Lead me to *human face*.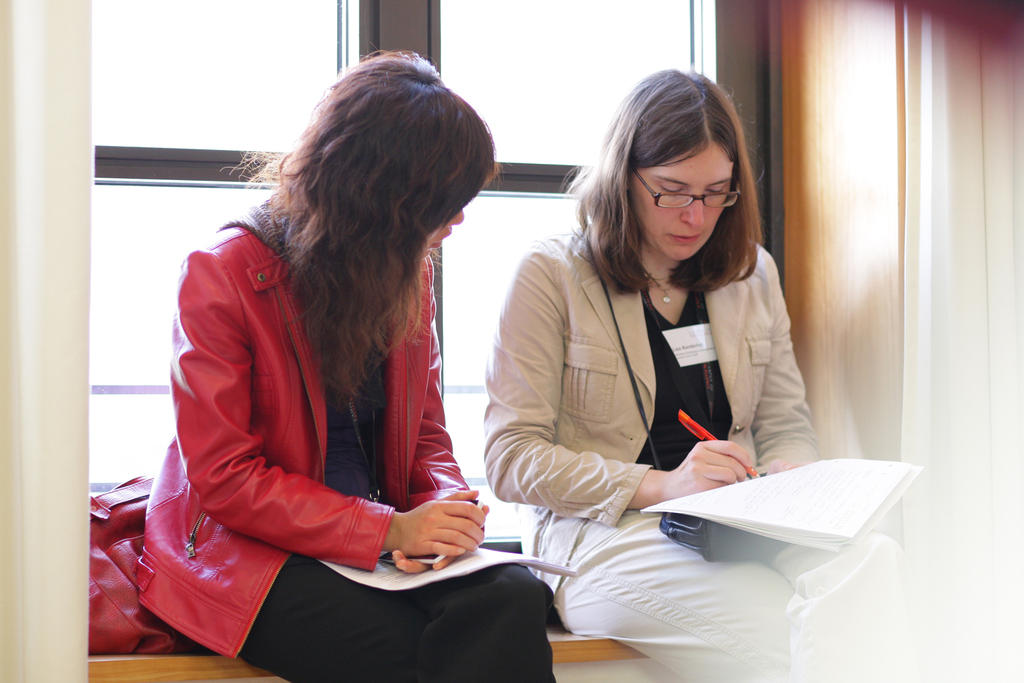
Lead to x1=635 y1=142 x2=732 y2=259.
